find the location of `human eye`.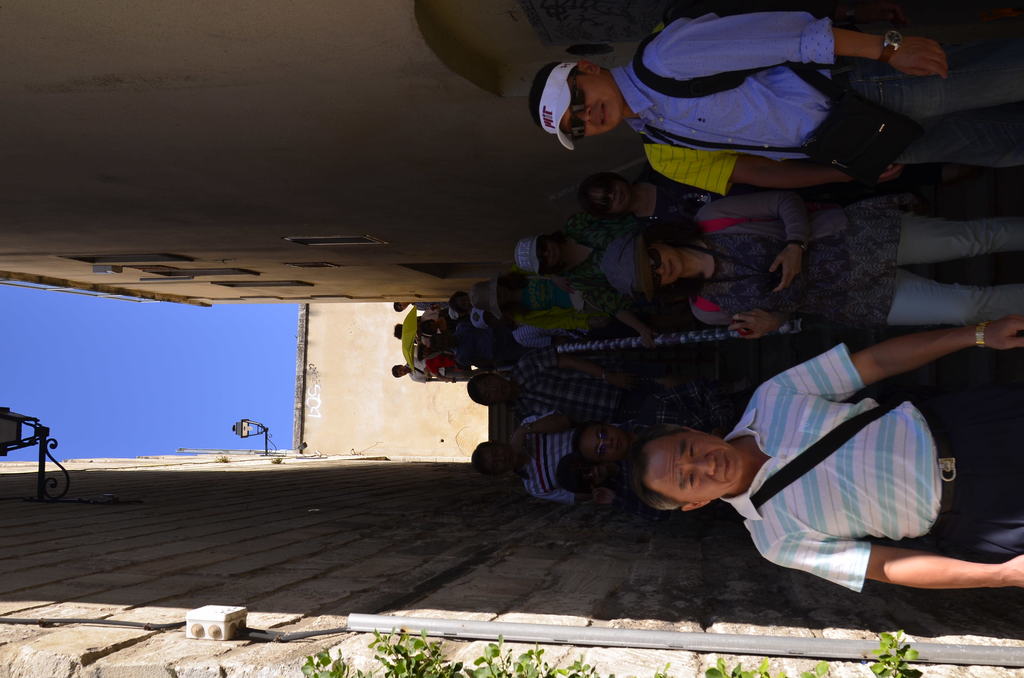
Location: 682, 469, 697, 492.
